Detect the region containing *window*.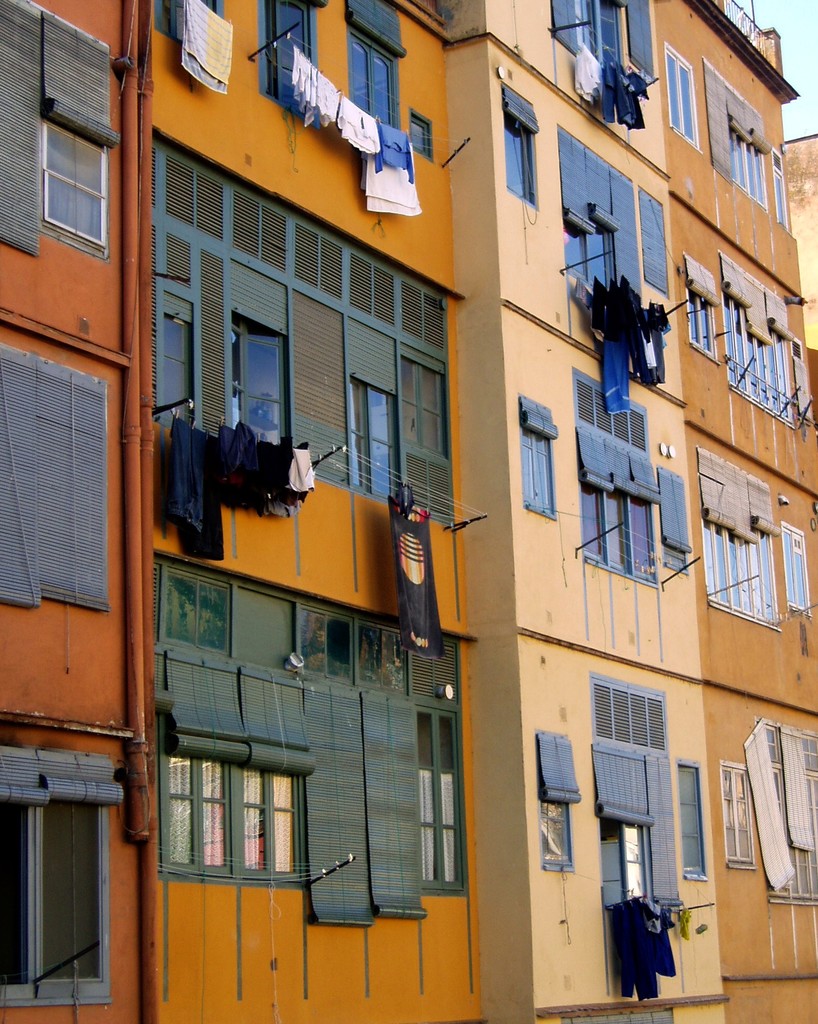
detection(703, 61, 770, 208).
